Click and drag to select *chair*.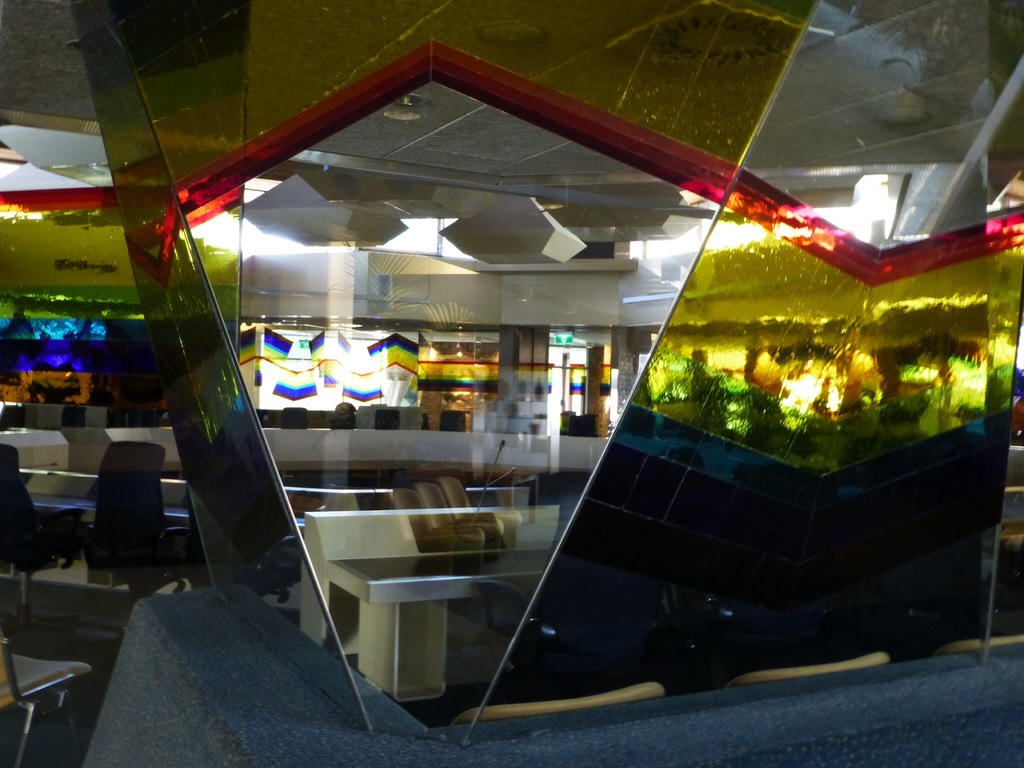
Selection: crop(0, 640, 92, 766).
